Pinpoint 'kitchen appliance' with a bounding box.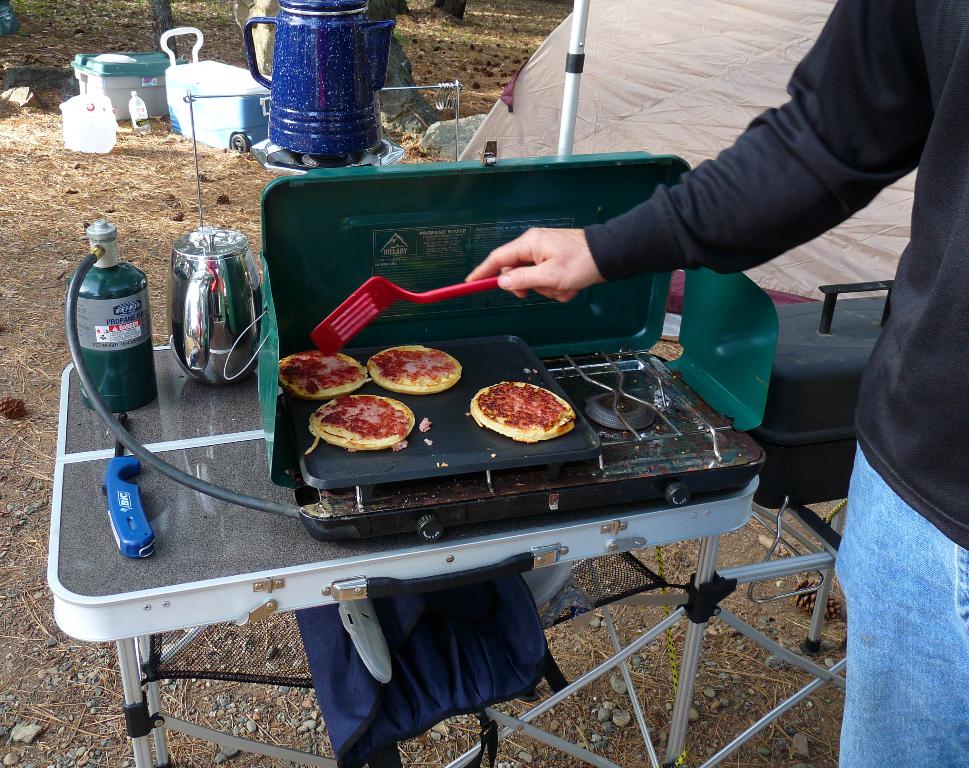
[x1=56, y1=85, x2=116, y2=161].
